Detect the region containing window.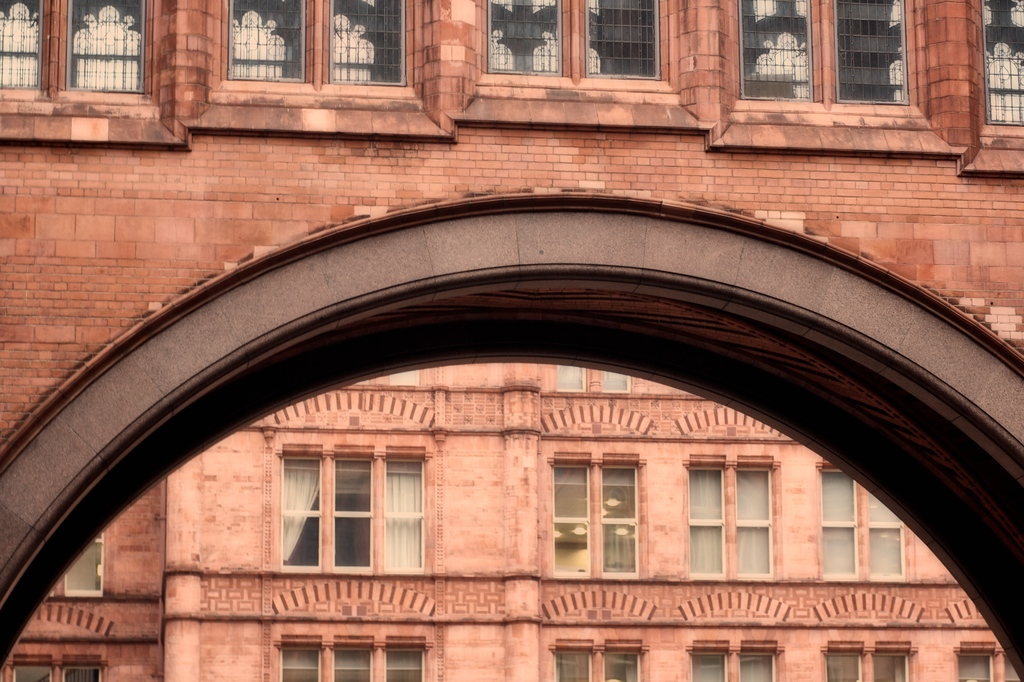
bbox(325, 0, 401, 86).
